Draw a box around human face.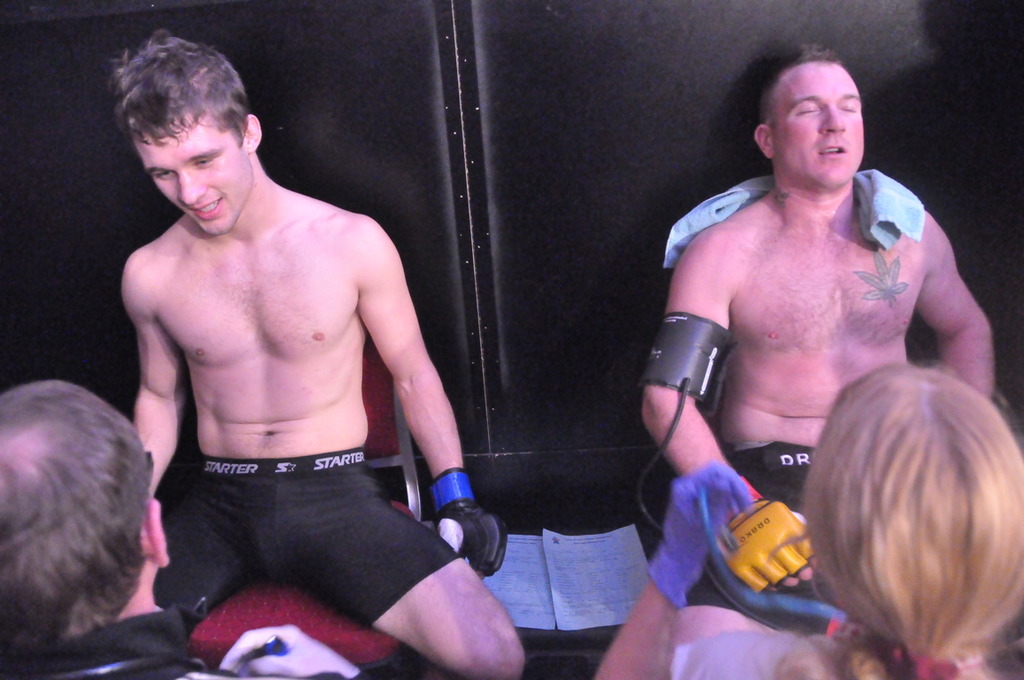
bbox=(132, 109, 253, 237).
